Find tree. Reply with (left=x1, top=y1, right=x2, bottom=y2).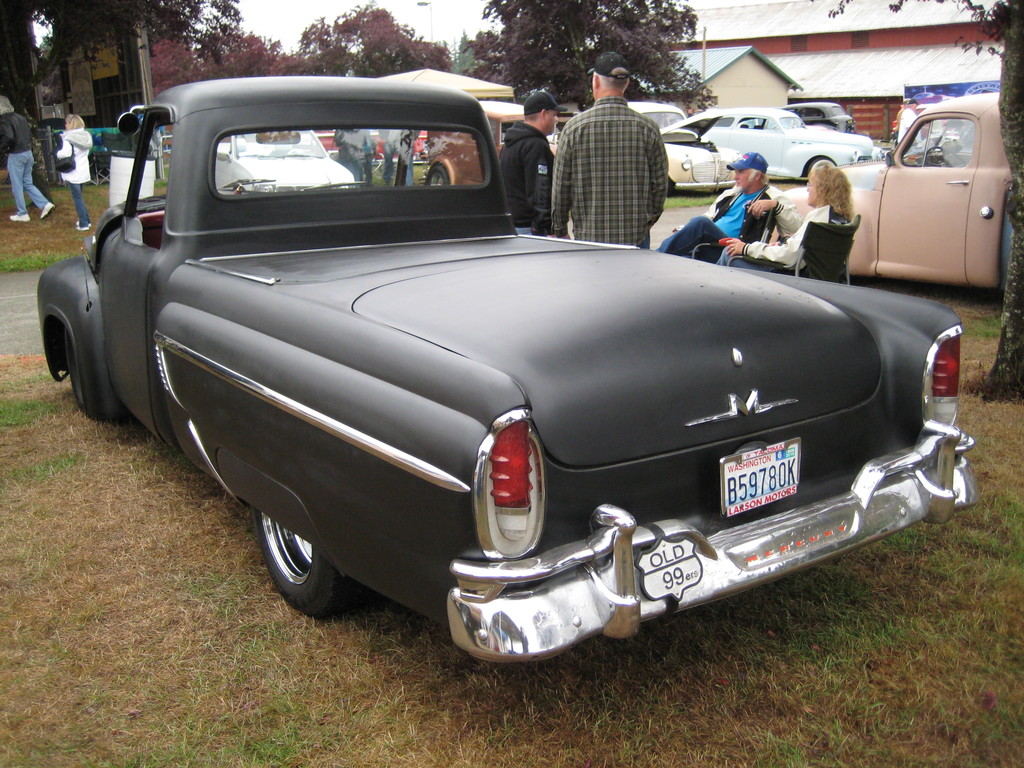
(left=462, top=0, right=721, bottom=113).
